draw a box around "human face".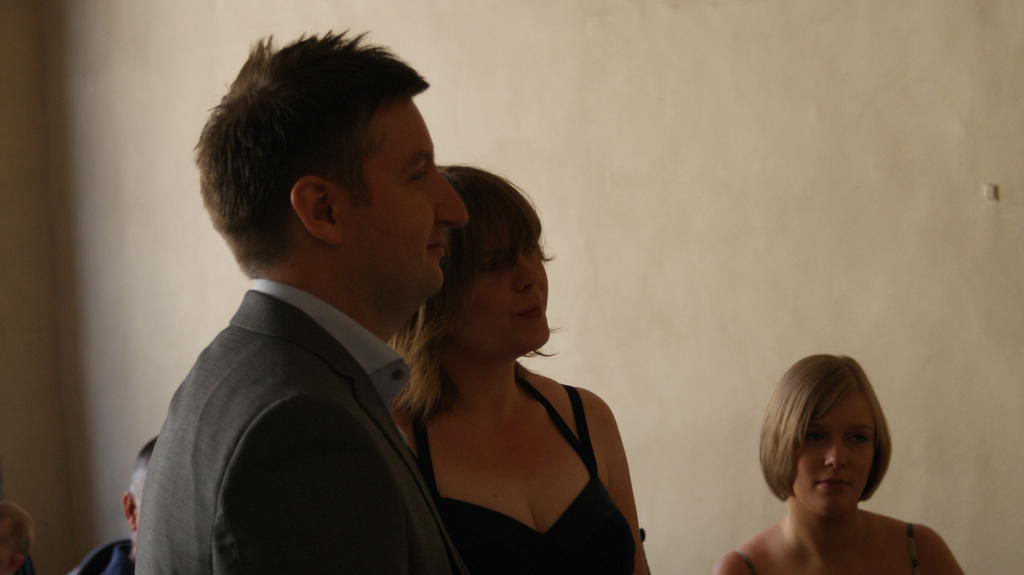
463/244/552/365.
